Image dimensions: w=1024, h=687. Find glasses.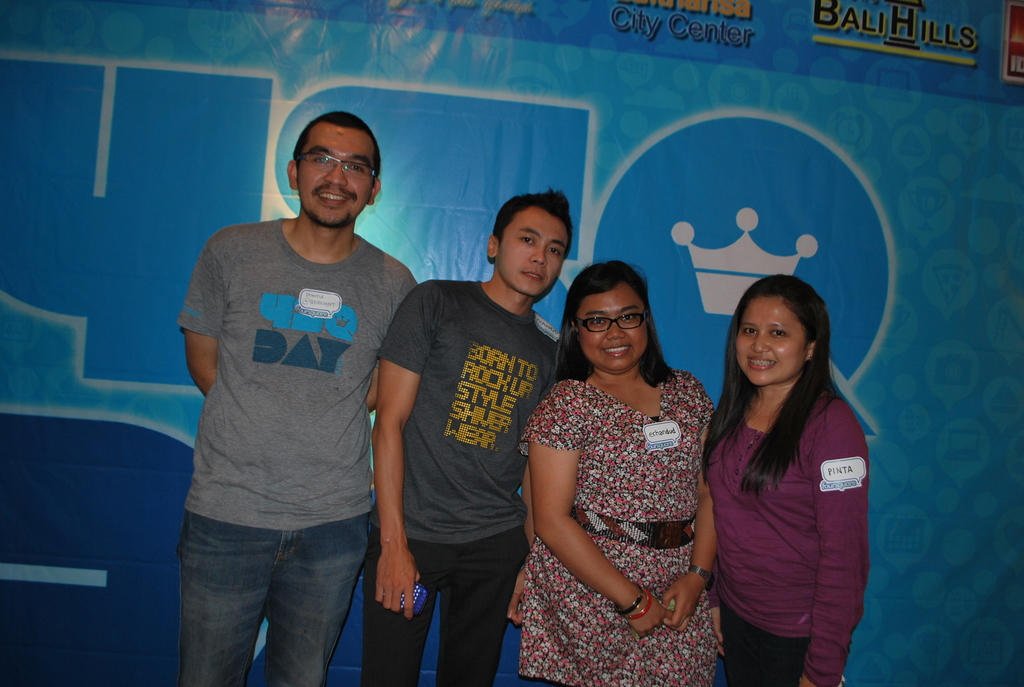
276,146,382,189.
